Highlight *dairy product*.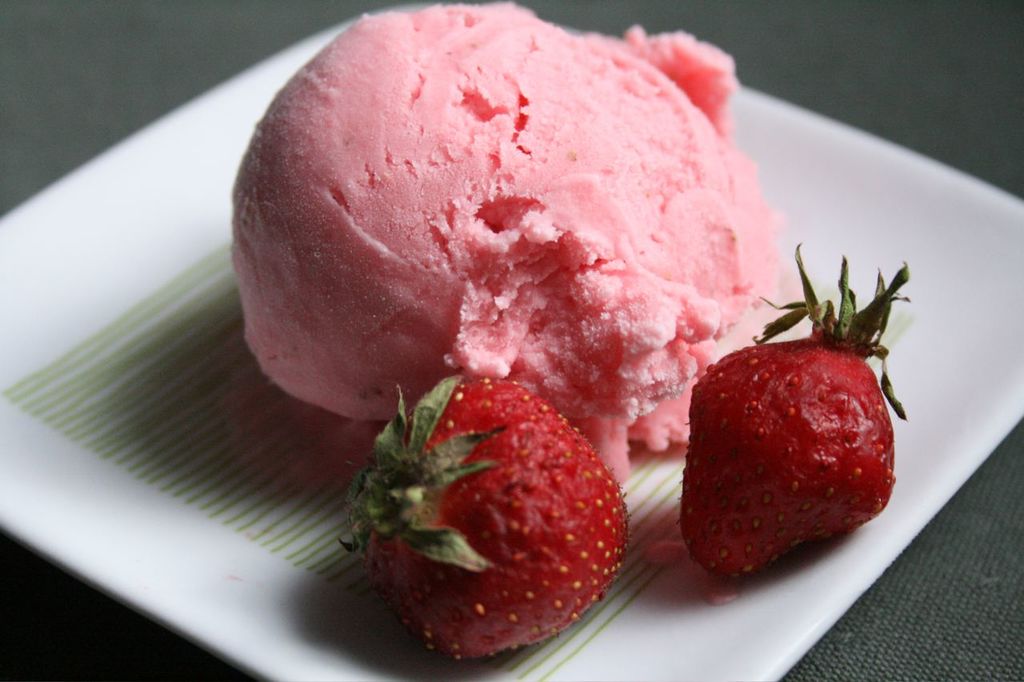
Highlighted region: (left=225, top=0, right=792, bottom=485).
